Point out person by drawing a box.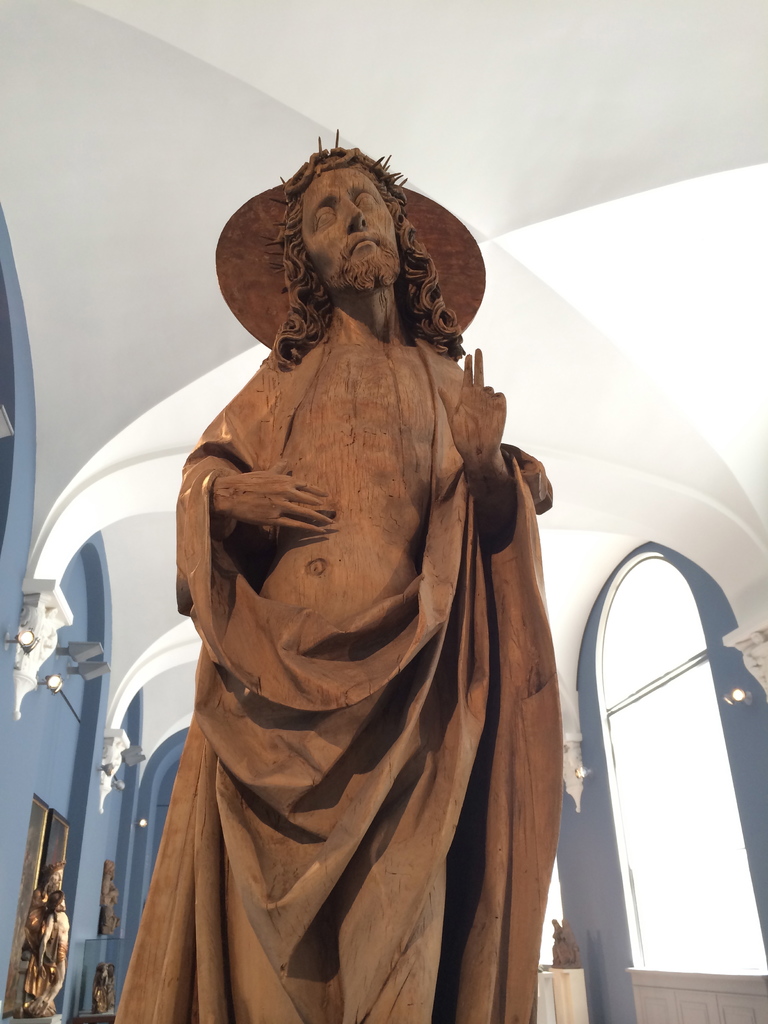
138 149 589 1009.
